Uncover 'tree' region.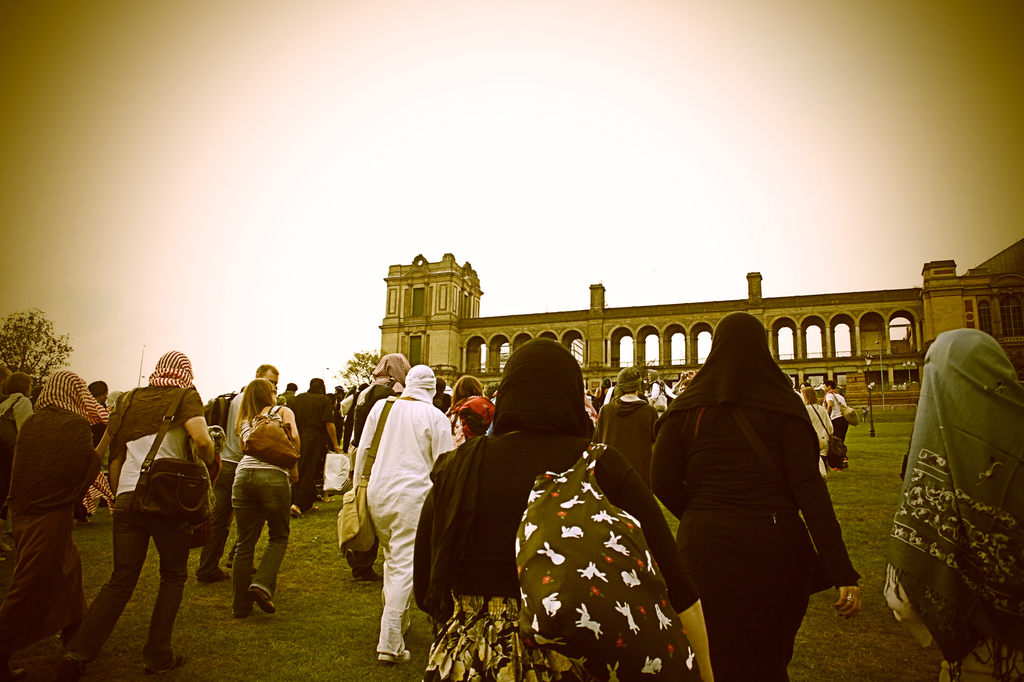
Uncovered: select_region(0, 303, 70, 388).
